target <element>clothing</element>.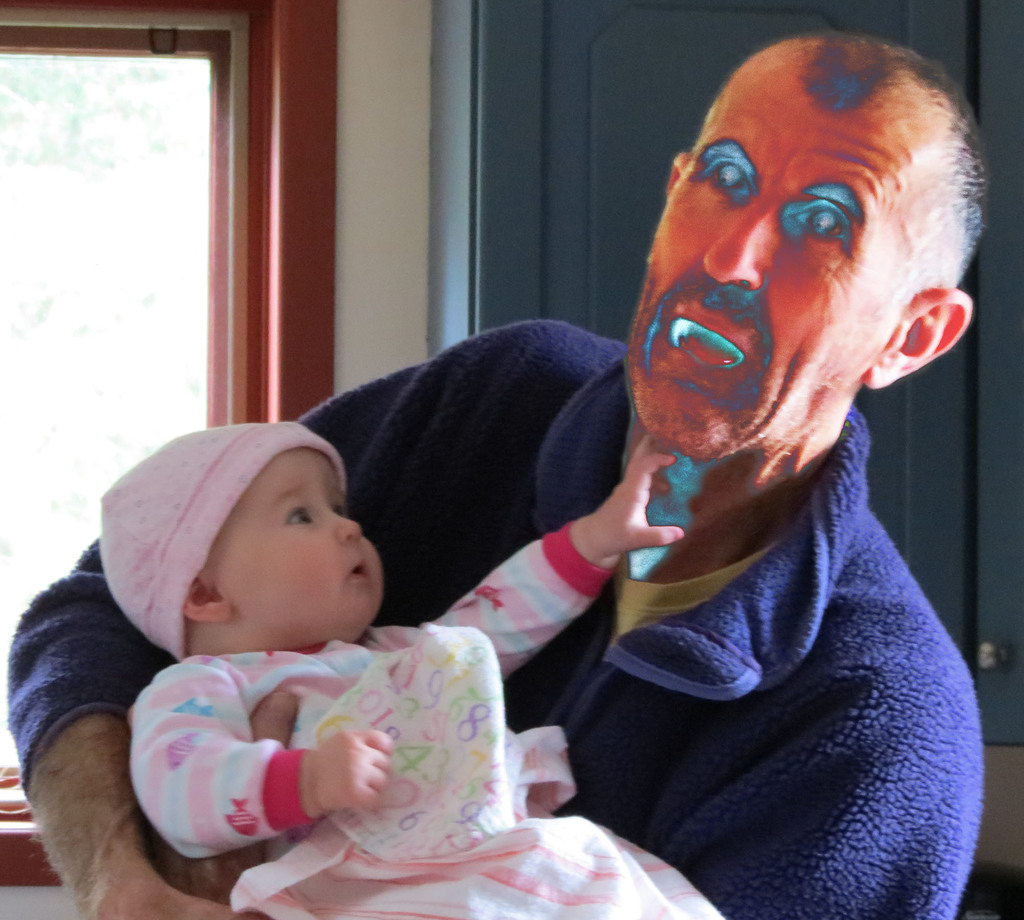
Target region: <region>6, 322, 990, 919</region>.
